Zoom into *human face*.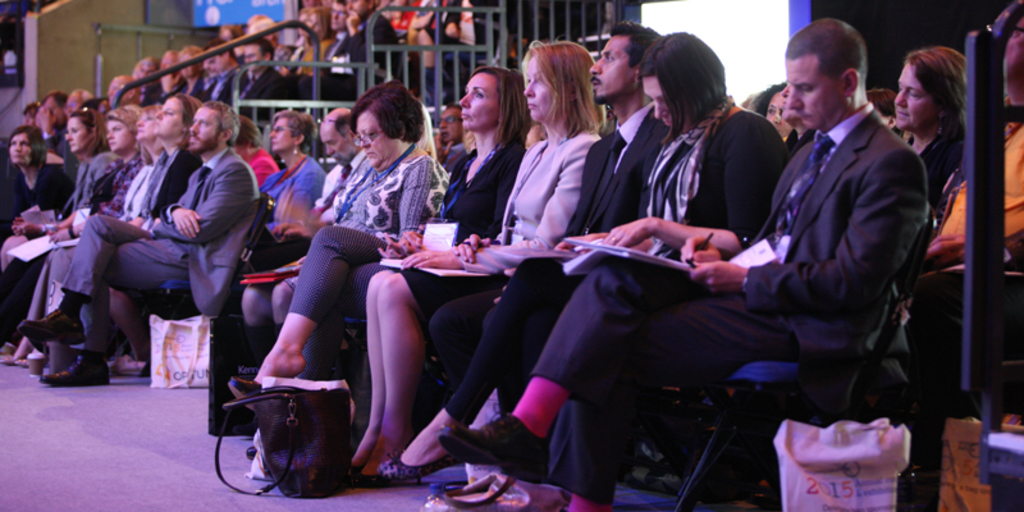
Zoom target: x1=154 y1=100 x2=183 y2=132.
